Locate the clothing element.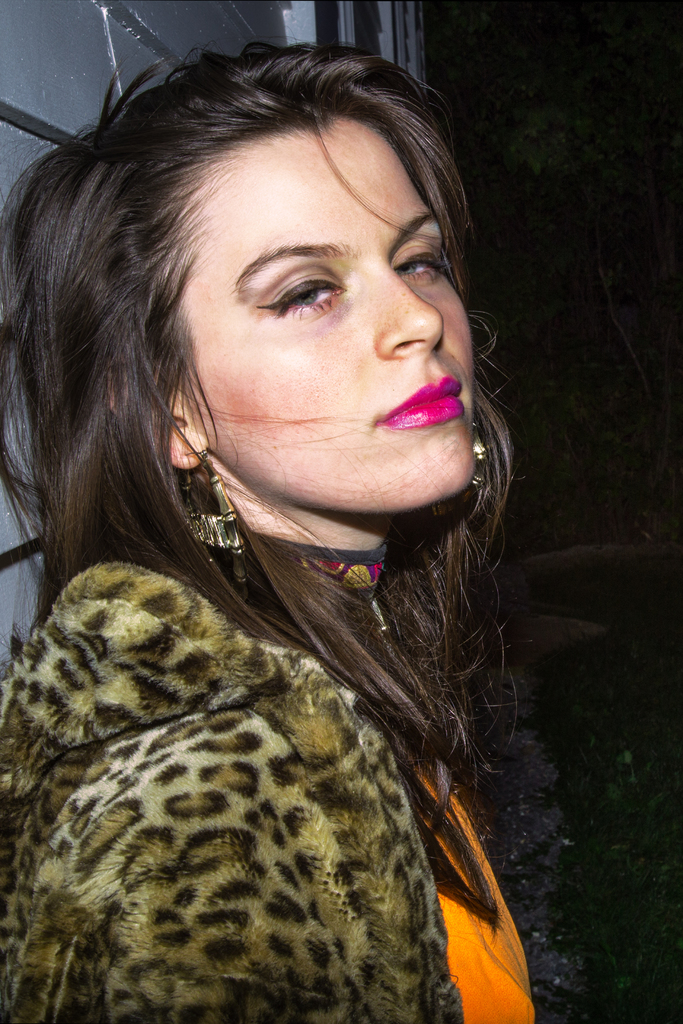
Element bbox: 1:364:572:1012.
